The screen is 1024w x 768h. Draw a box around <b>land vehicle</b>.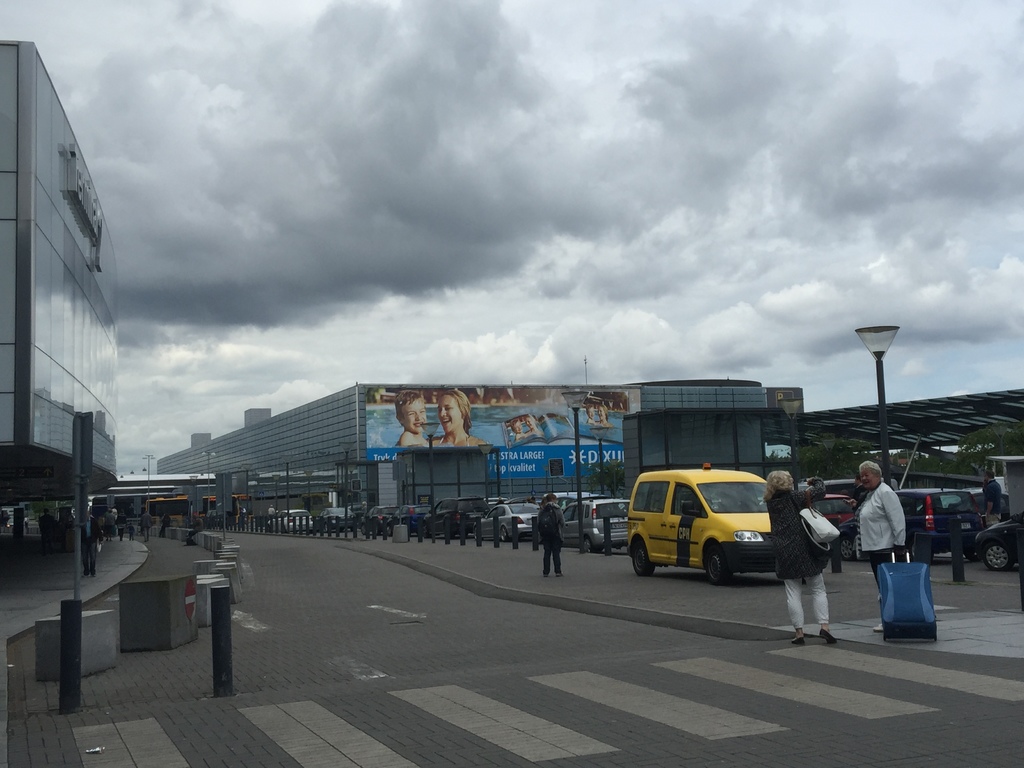
BBox(837, 486, 982, 561).
